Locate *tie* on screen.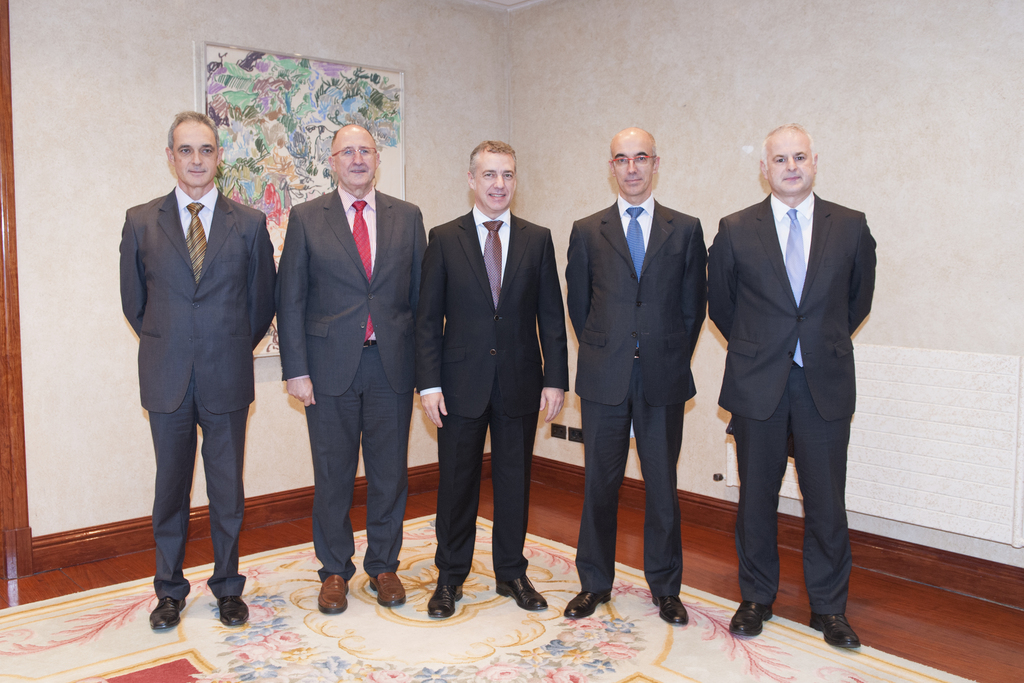
On screen at bbox=[479, 220, 504, 311].
